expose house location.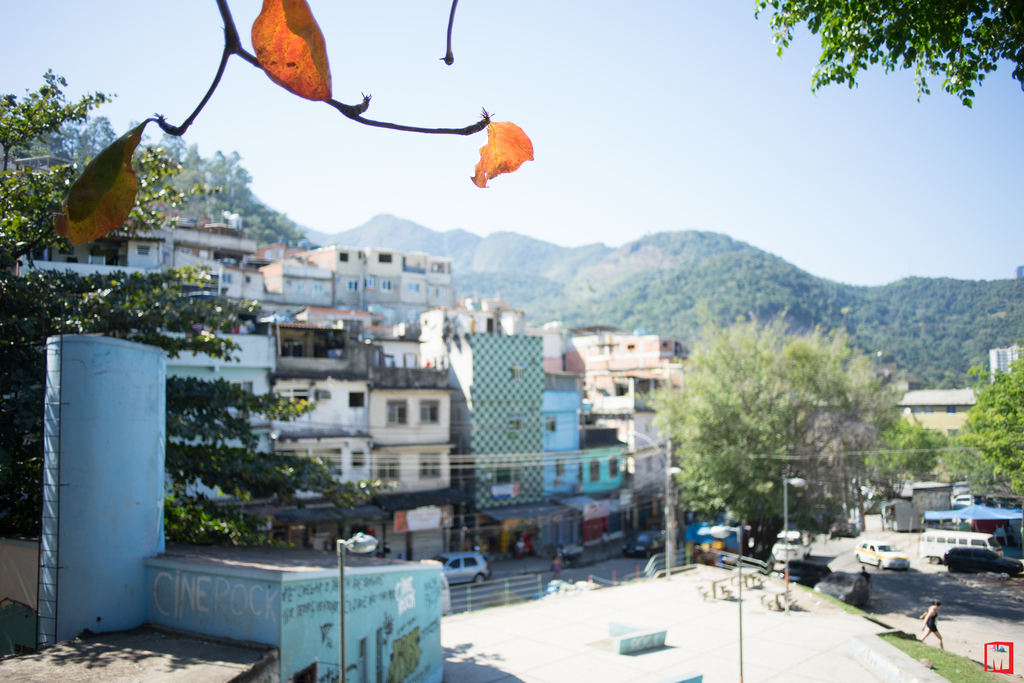
Exposed at [0, 327, 439, 682].
